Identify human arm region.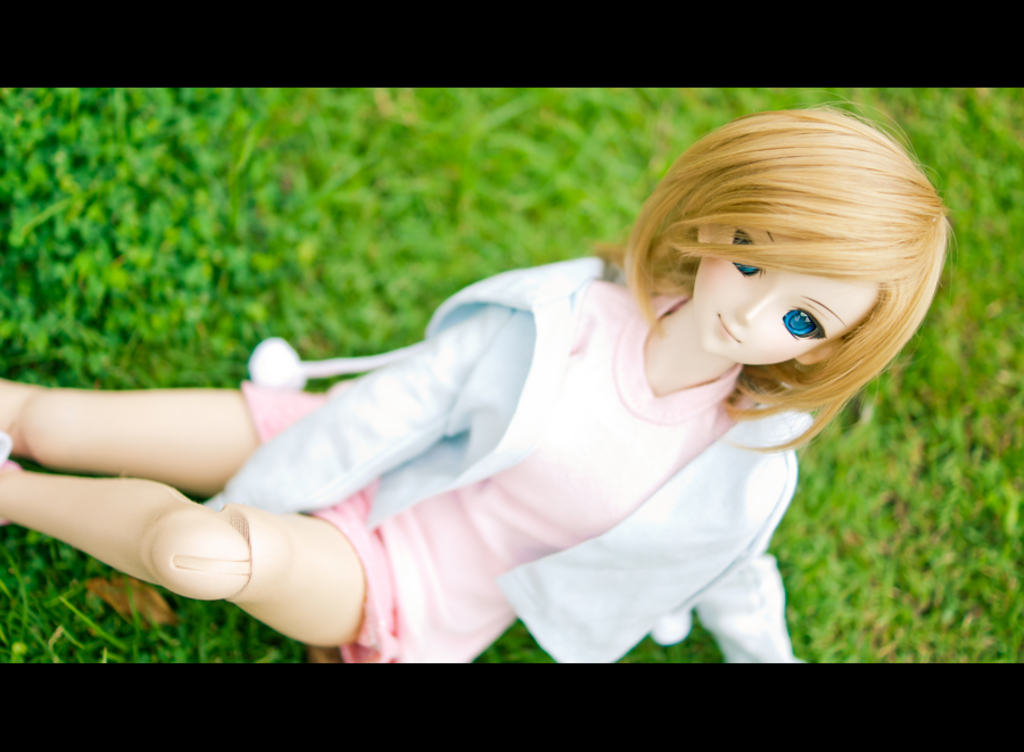
Region: 682:449:814:666.
